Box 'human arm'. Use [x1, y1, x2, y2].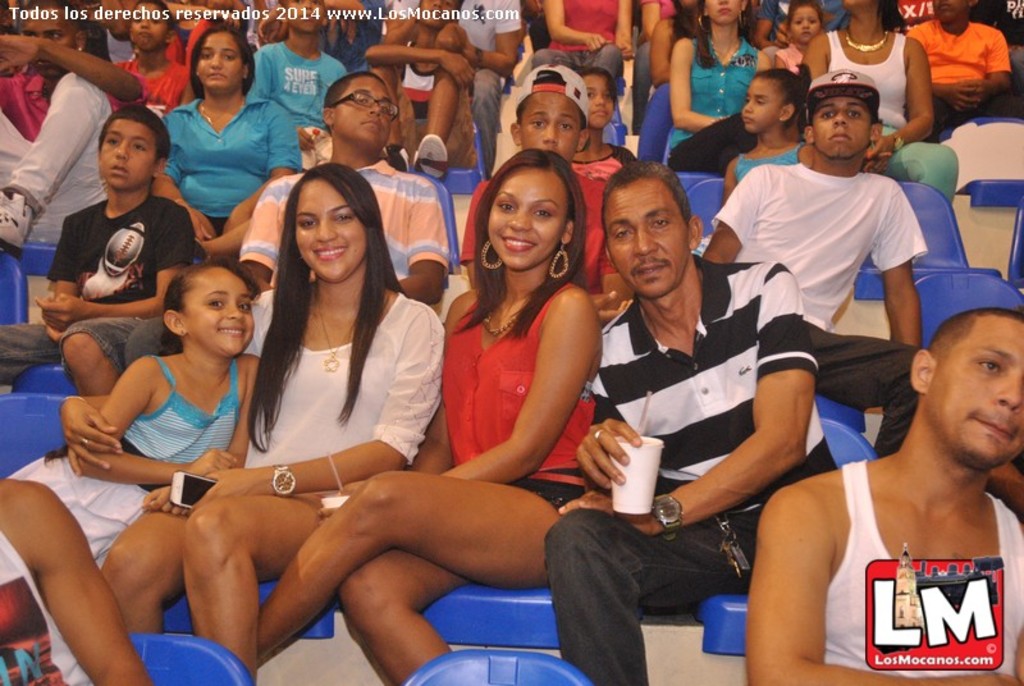
[413, 287, 614, 486].
